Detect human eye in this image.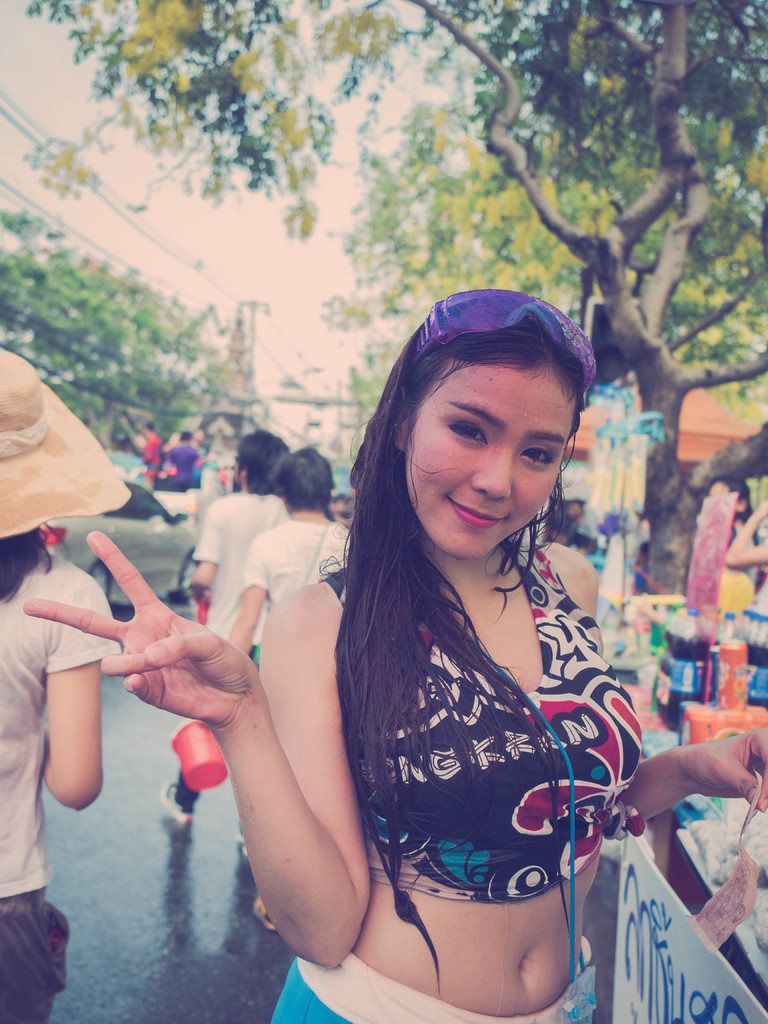
Detection: rect(518, 440, 557, 470).
